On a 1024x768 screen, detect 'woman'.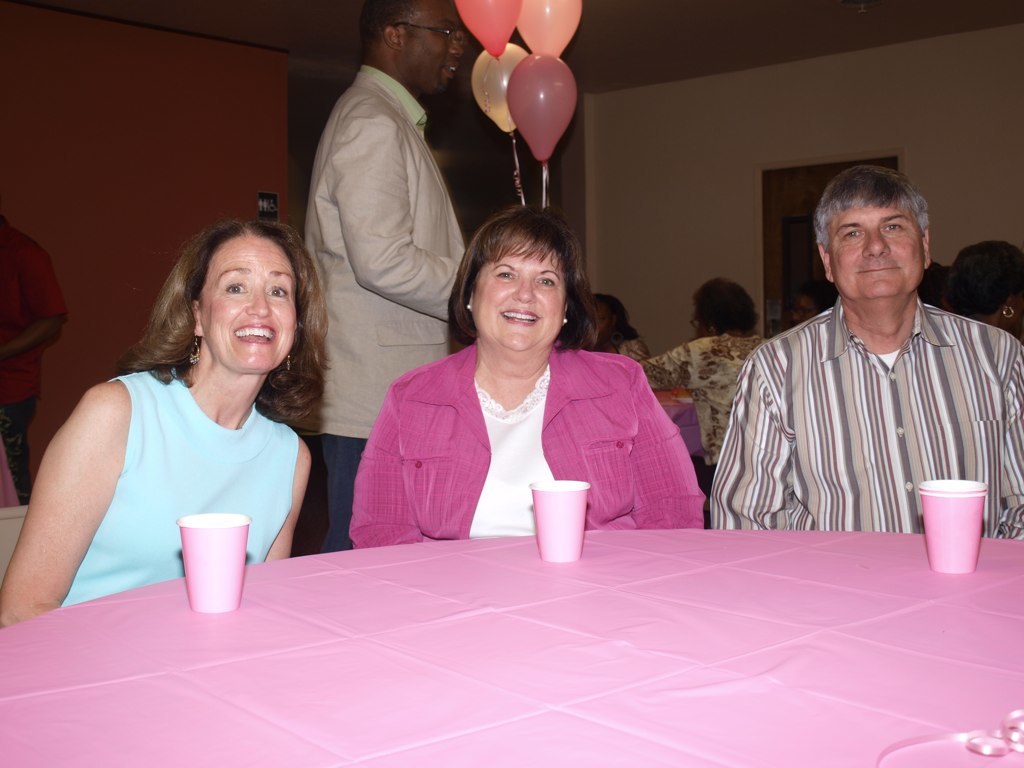
(937,241,1023,340).
